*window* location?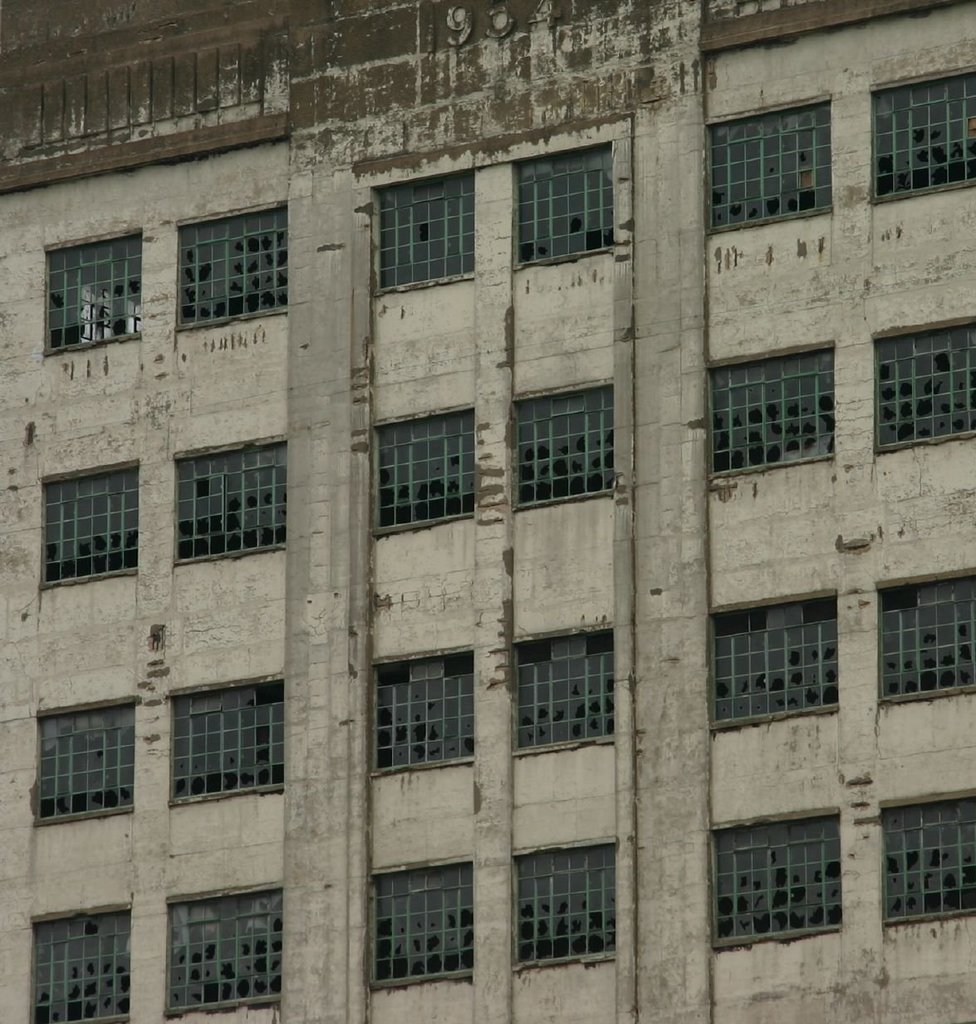
(left=516, top=843, right=616, bottom=969)
